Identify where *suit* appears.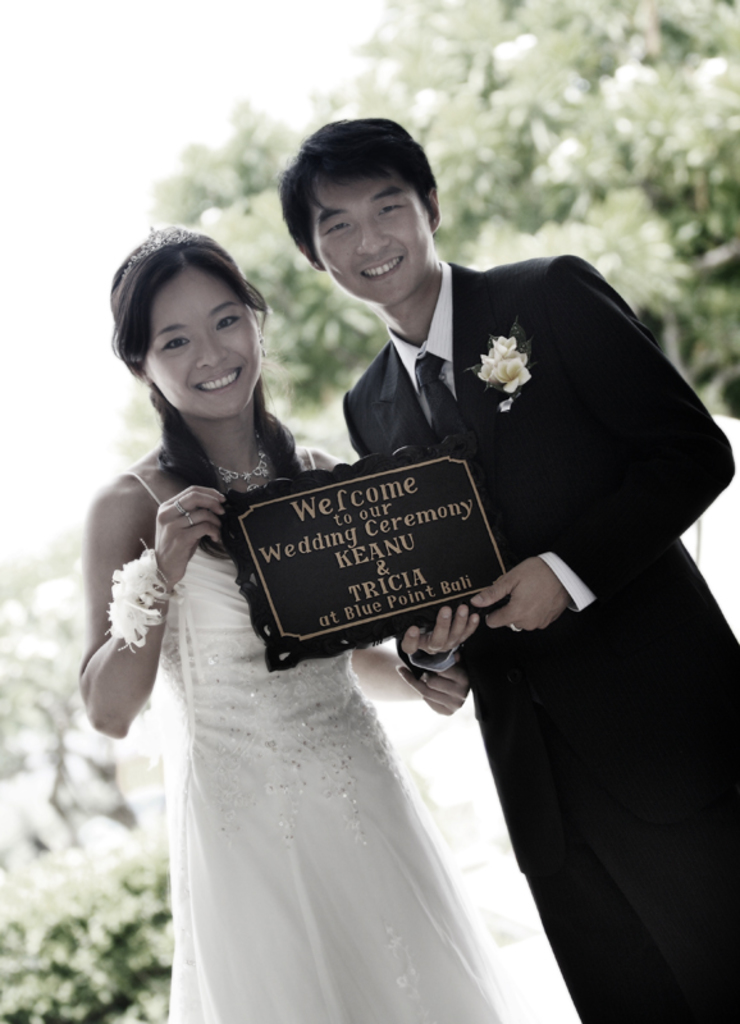
Appears at box=[382, 179, 698, 1007].
